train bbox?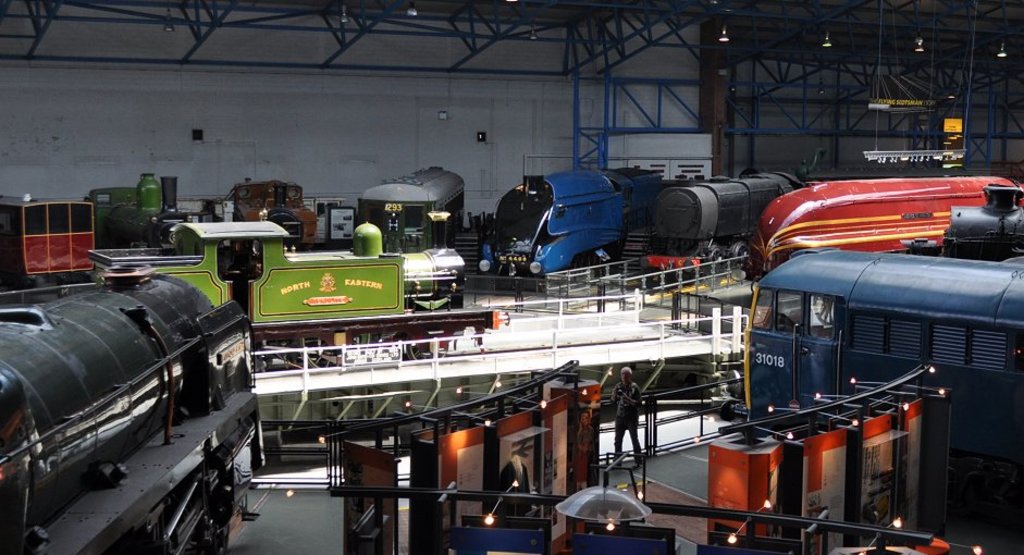
[left=0, top=197, right=101, bottom=285]
